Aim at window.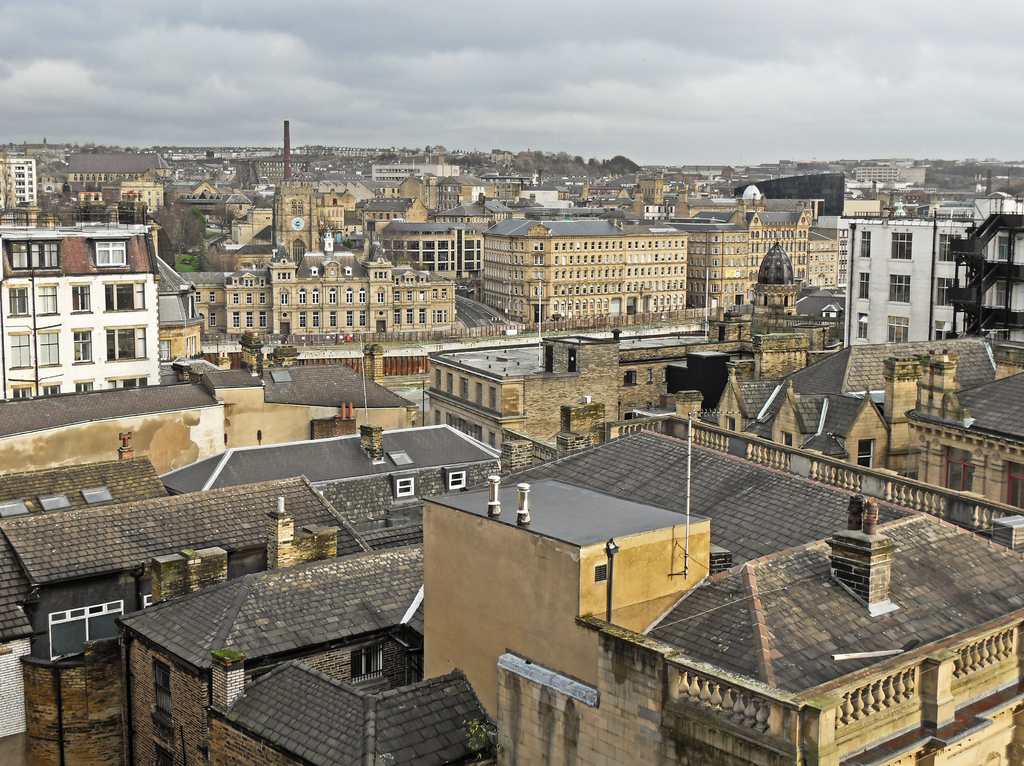
Aimed at (247, 317, 253, 329).
